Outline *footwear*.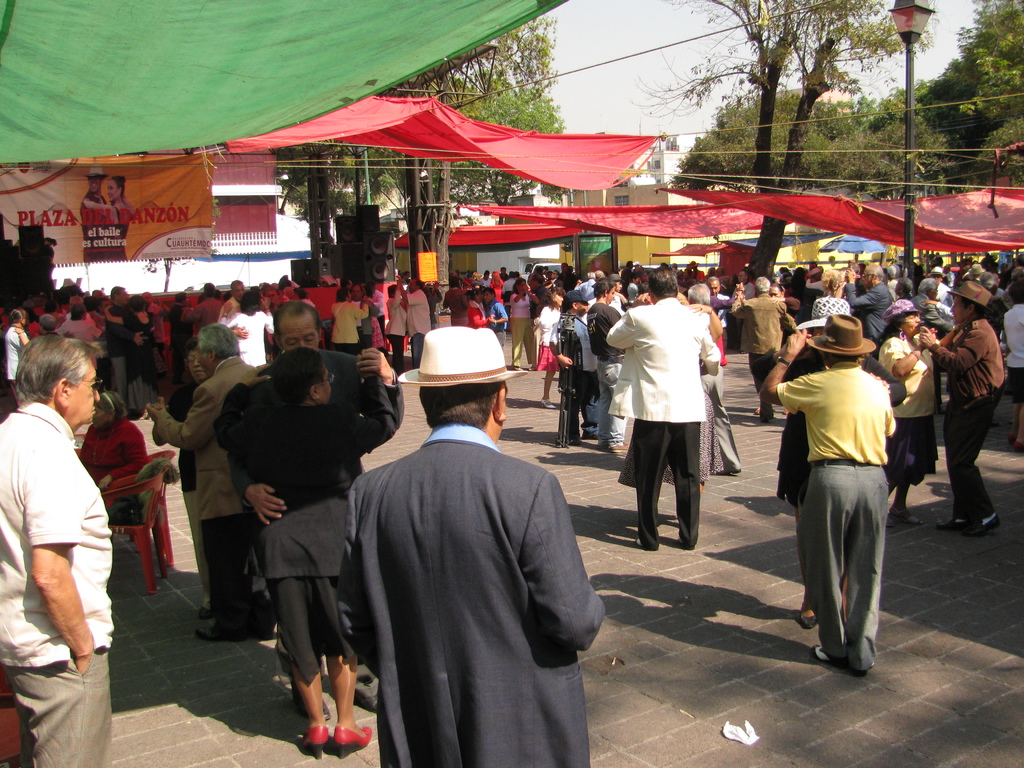
Outline: (943, 519, 977, 533).
